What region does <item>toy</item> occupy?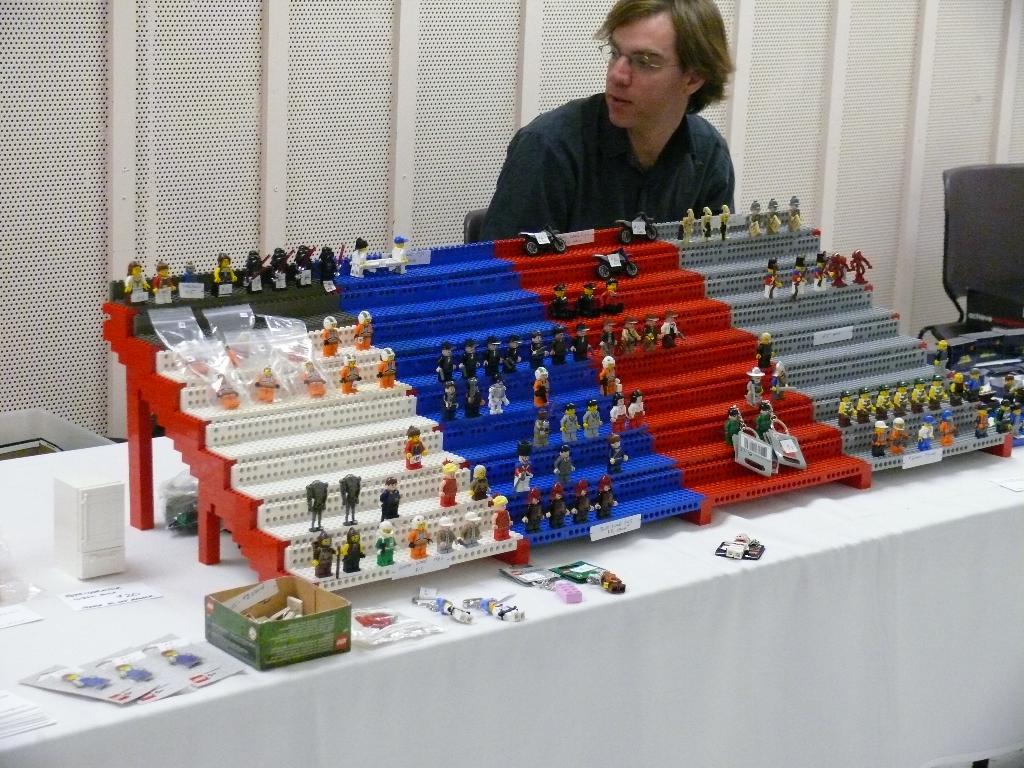
BBox(963, 369, 982, 394).
